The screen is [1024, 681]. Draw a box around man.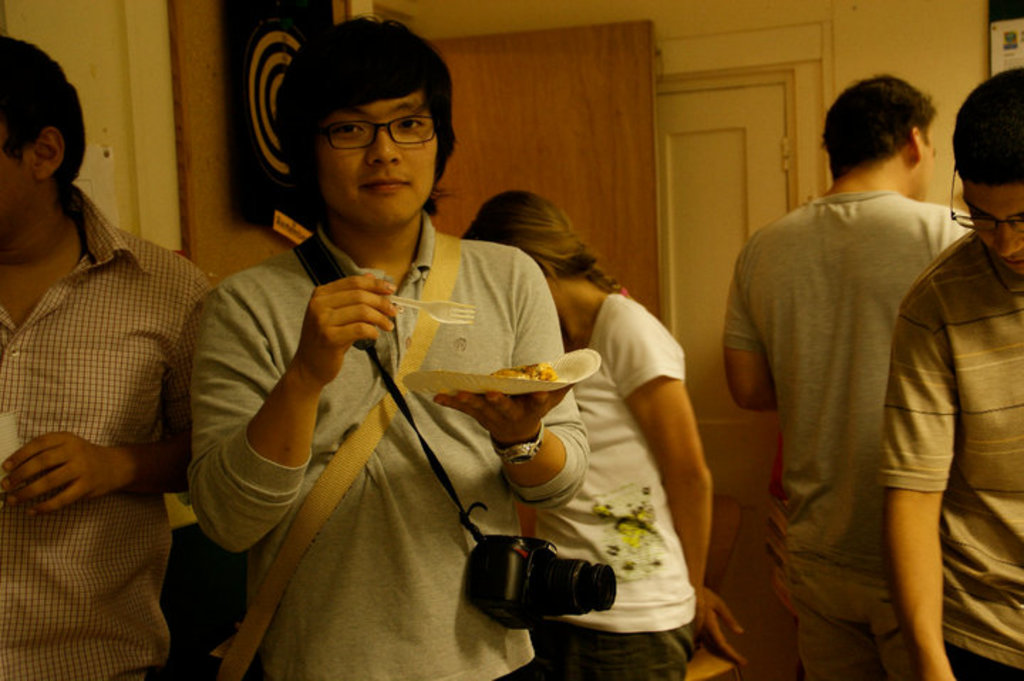
0, 34, 218, 680.
